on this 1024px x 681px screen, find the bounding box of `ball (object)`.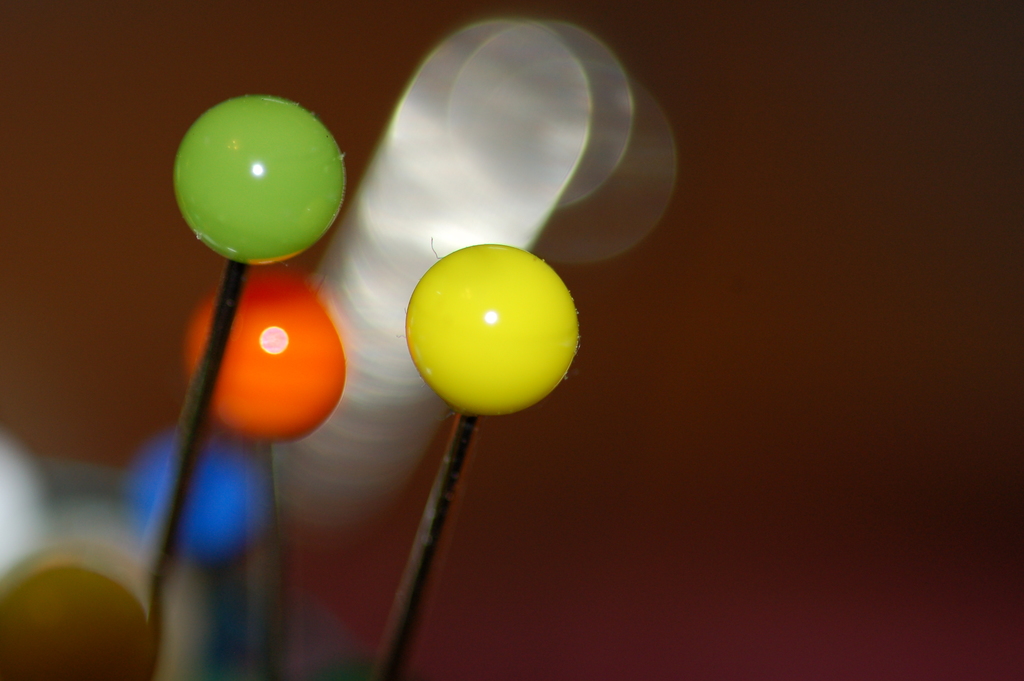
Bounding box: 399,243,578,418.
